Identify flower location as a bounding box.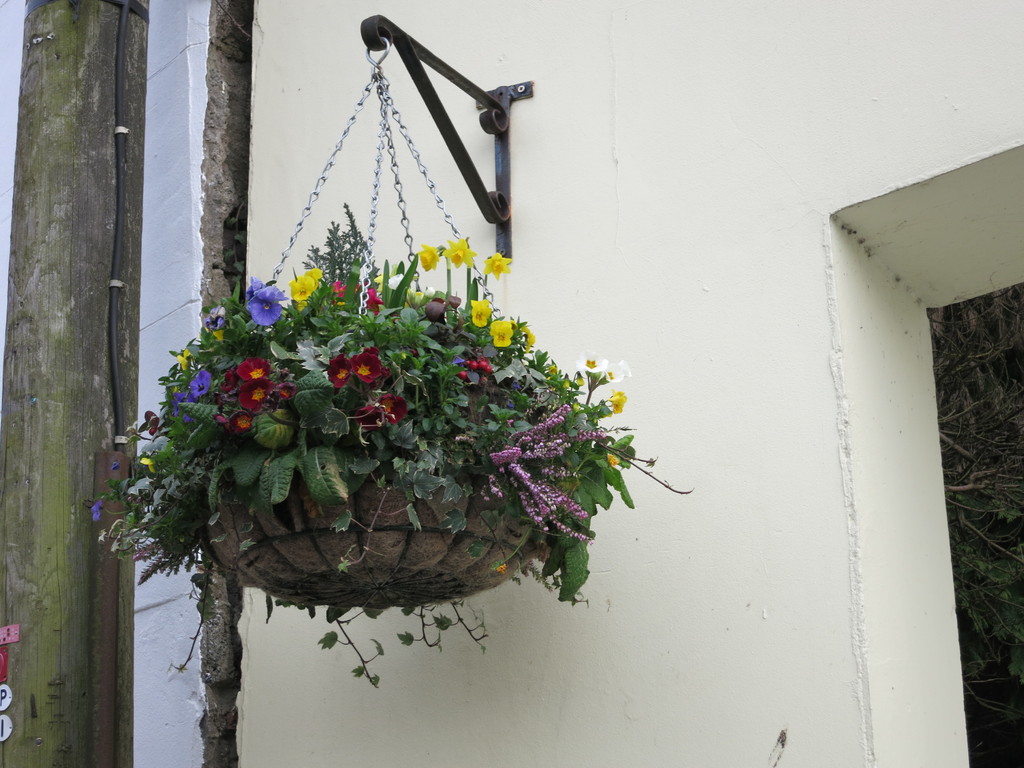
[x1=484, y1=250, x2=512, y2=284].
